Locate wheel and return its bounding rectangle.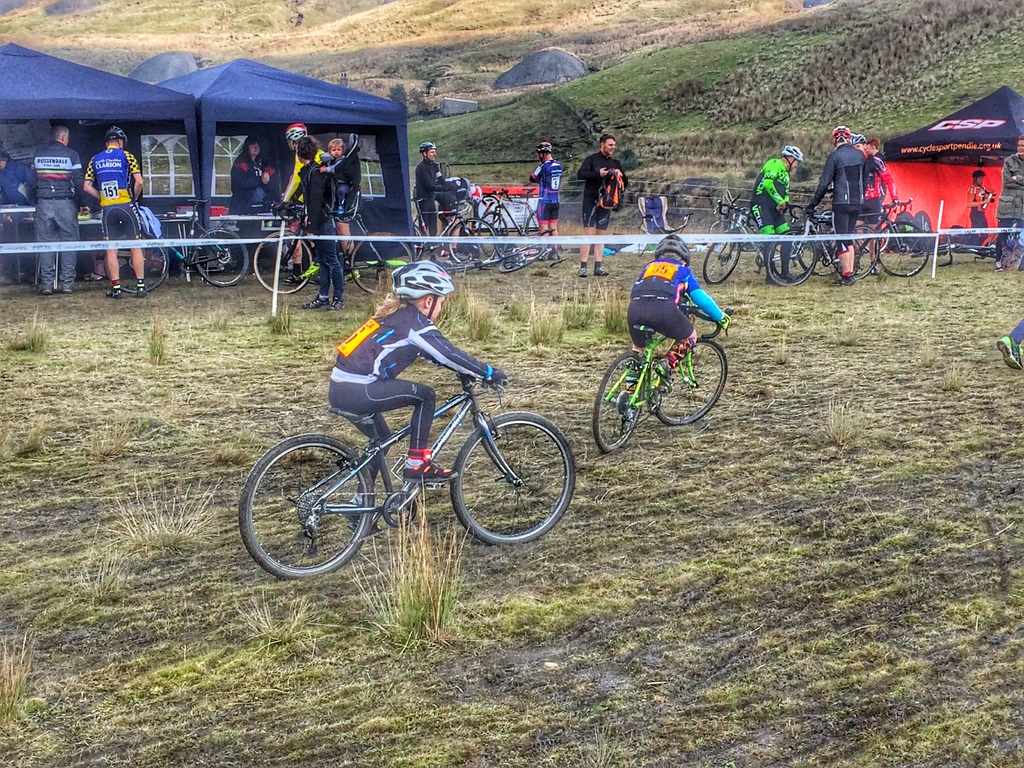
bbox=[197, 228, 249, 287].
